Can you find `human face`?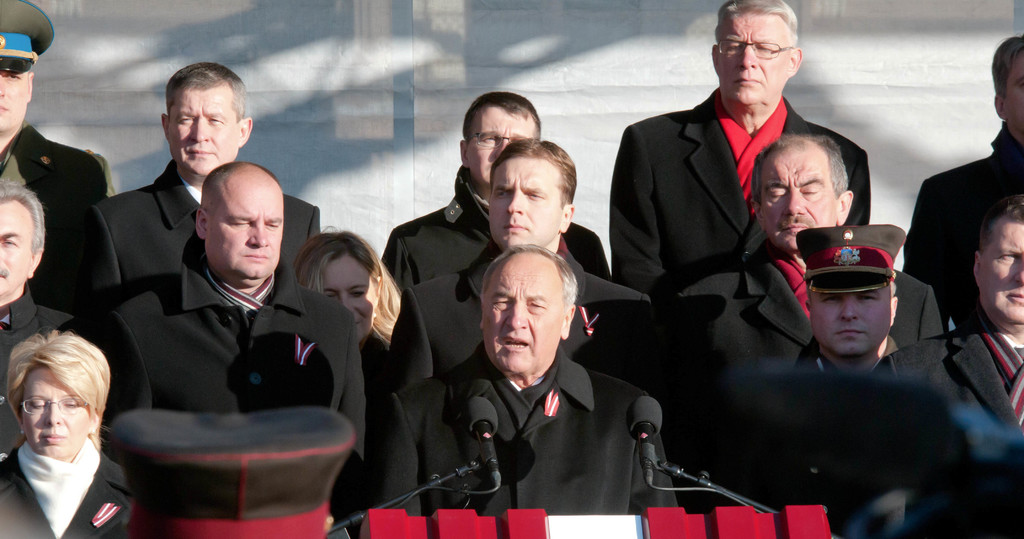
Yes, bounding box: [left=204, top=189, right=287, bottom=288].
